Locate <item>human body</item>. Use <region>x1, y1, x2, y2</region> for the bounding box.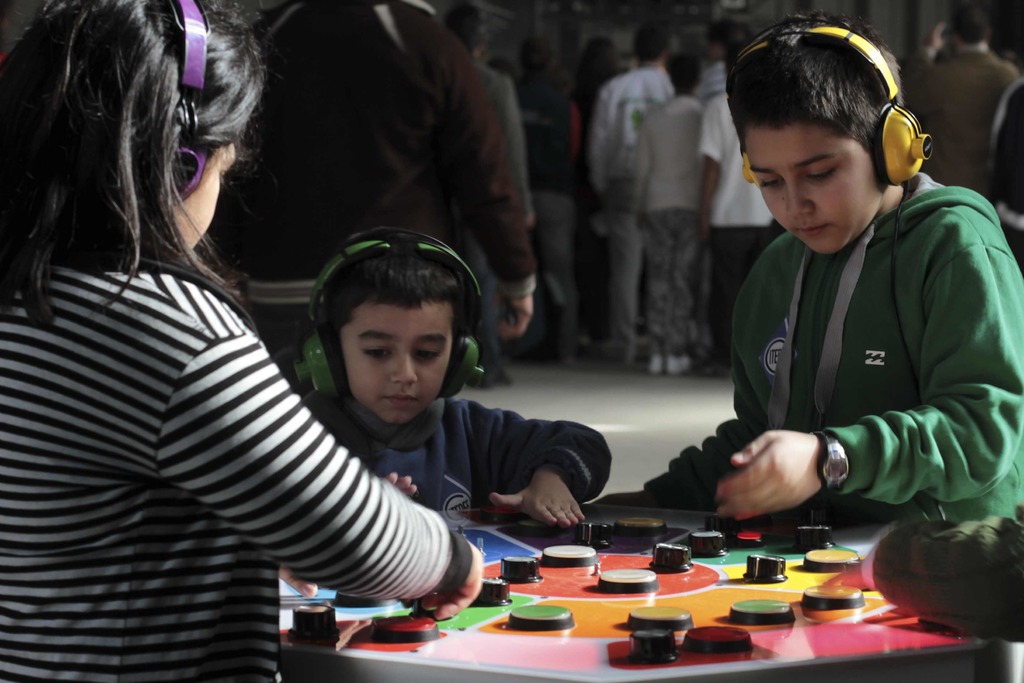
<region>209, 0, 491, 391</region>.
